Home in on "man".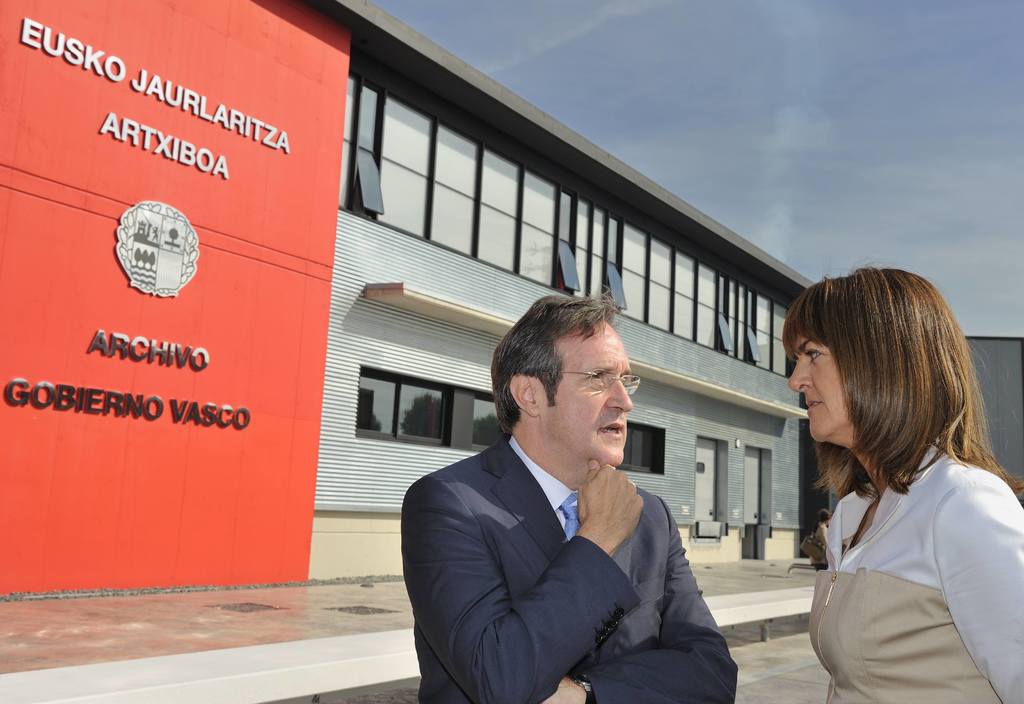
Homed in at (left=416, top=302, right=751, bottom=703).
